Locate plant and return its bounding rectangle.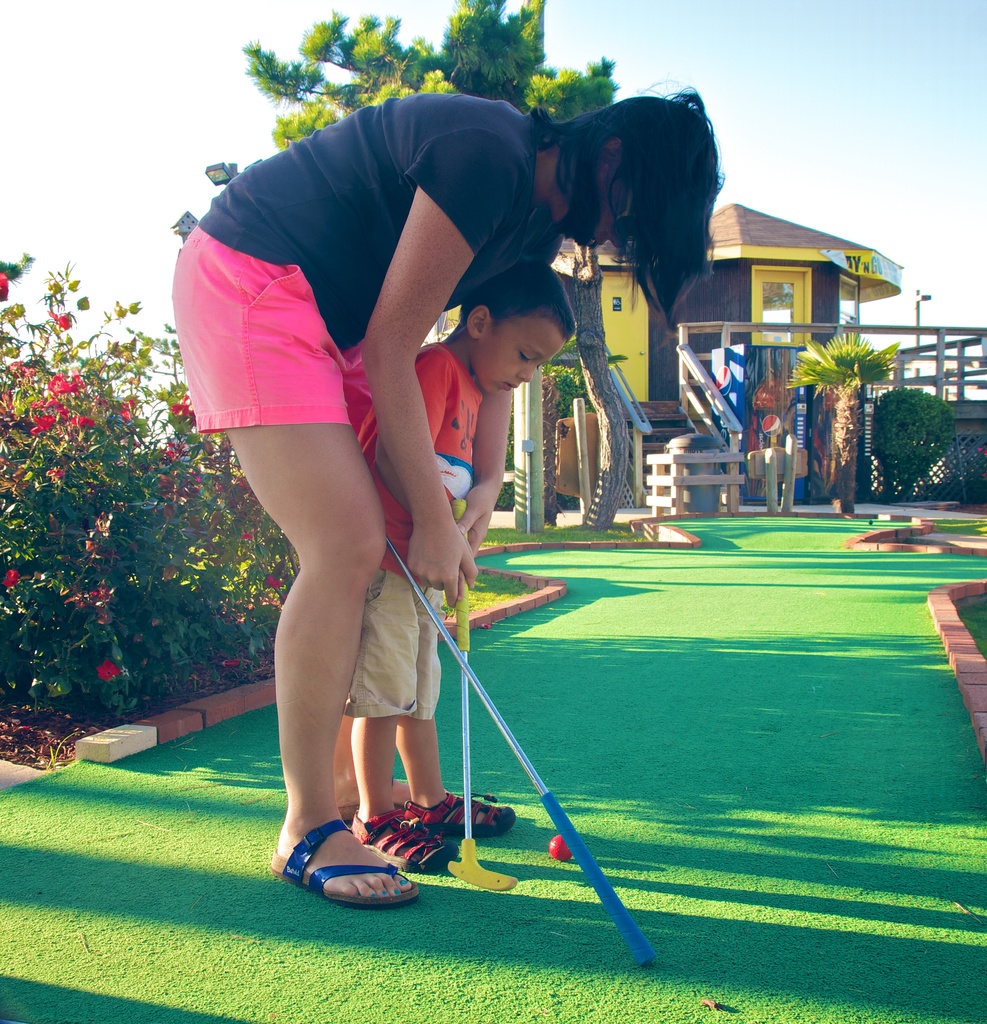
Rect(869, 390, 970, 504).
